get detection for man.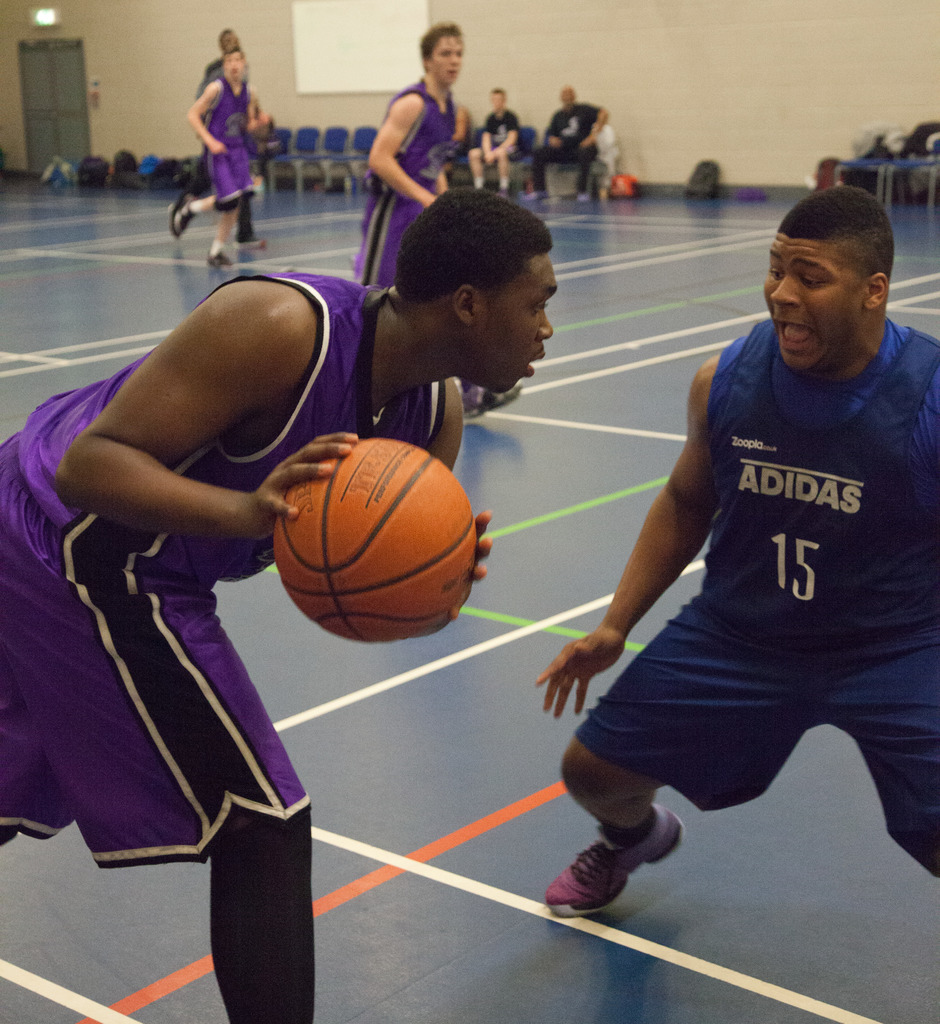
Detection: 559/150/932/901.
